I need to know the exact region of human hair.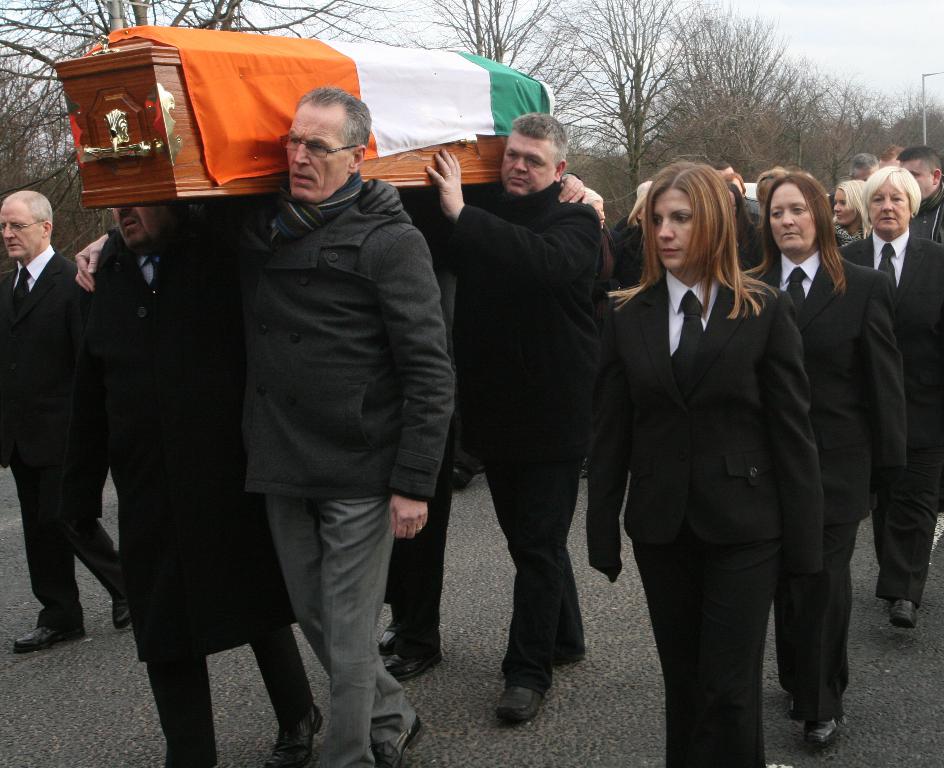
Region: bbox=[713, 162, 733, 176].
